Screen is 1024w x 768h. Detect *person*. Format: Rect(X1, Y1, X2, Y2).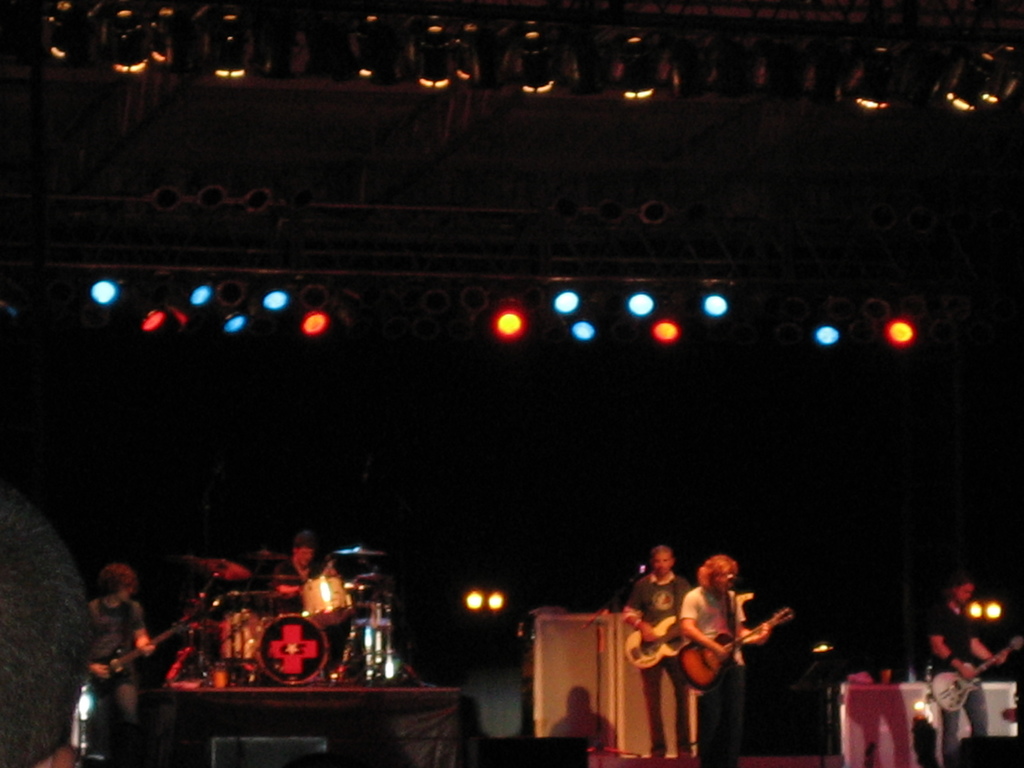
Rect(921, 568, 1005, 767).
